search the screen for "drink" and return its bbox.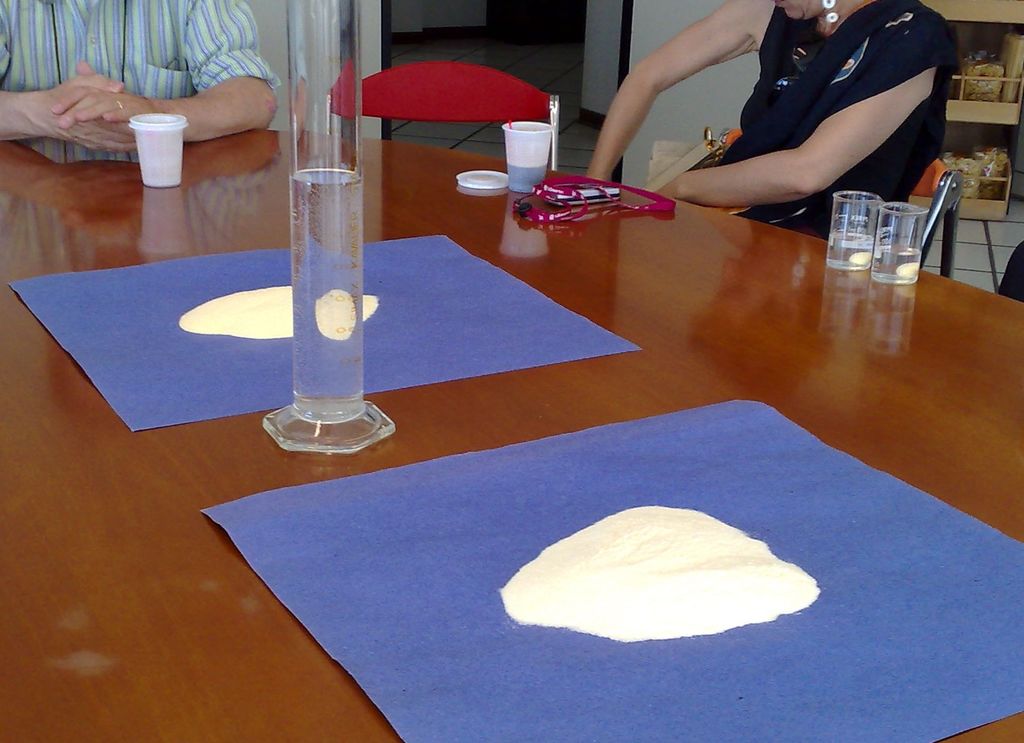
Found: x1=509 y1=158 x2=547 y2=194.
